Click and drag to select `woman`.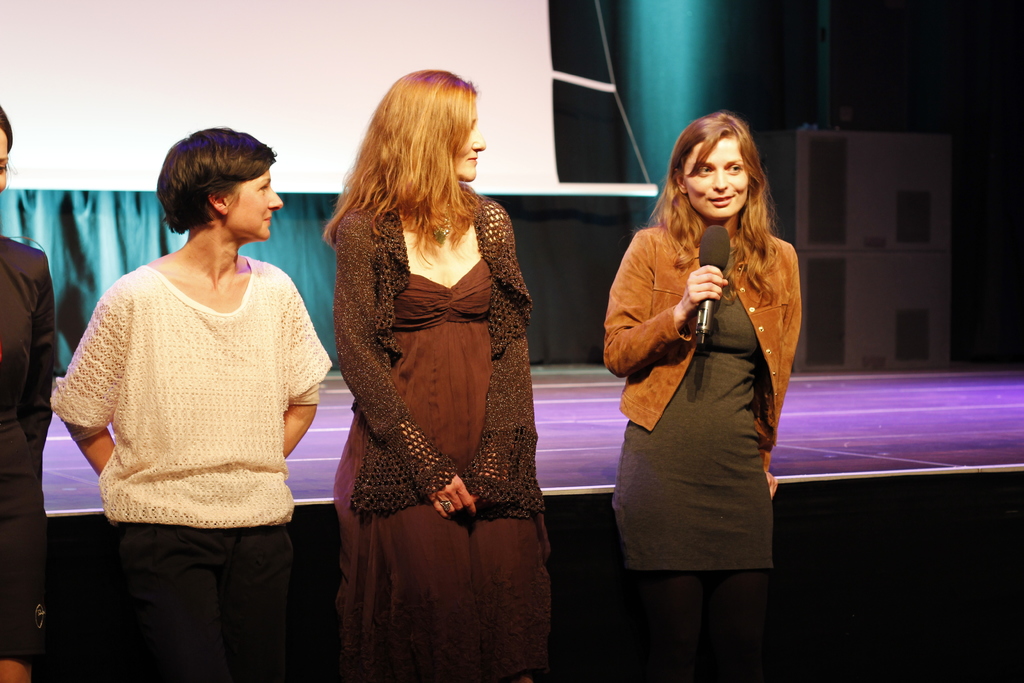
Selection: [46, 124, 335, 682].
